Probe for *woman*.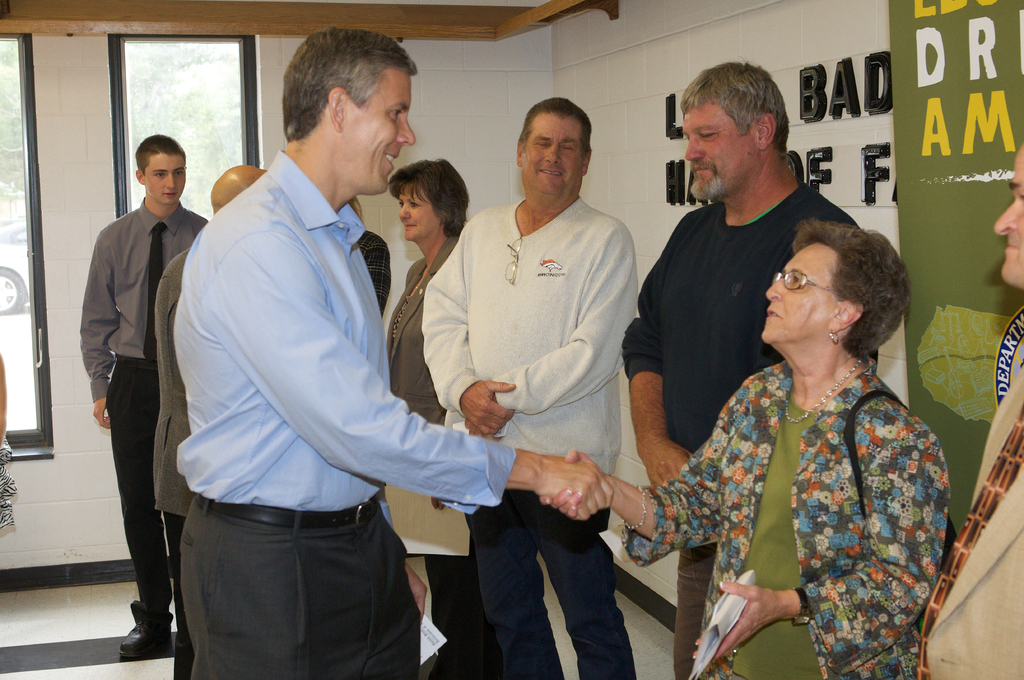
Probe result: 384:148:469:512.
